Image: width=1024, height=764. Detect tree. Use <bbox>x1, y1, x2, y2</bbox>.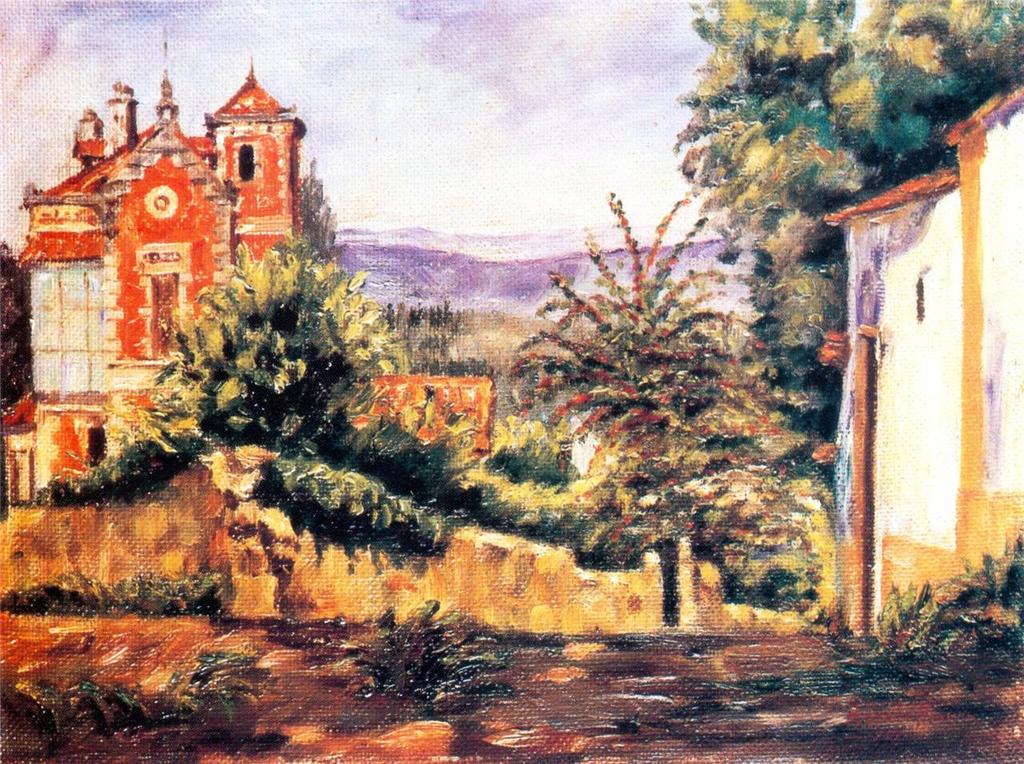
<bbox>25, 232, 549, 558</bbox>.
